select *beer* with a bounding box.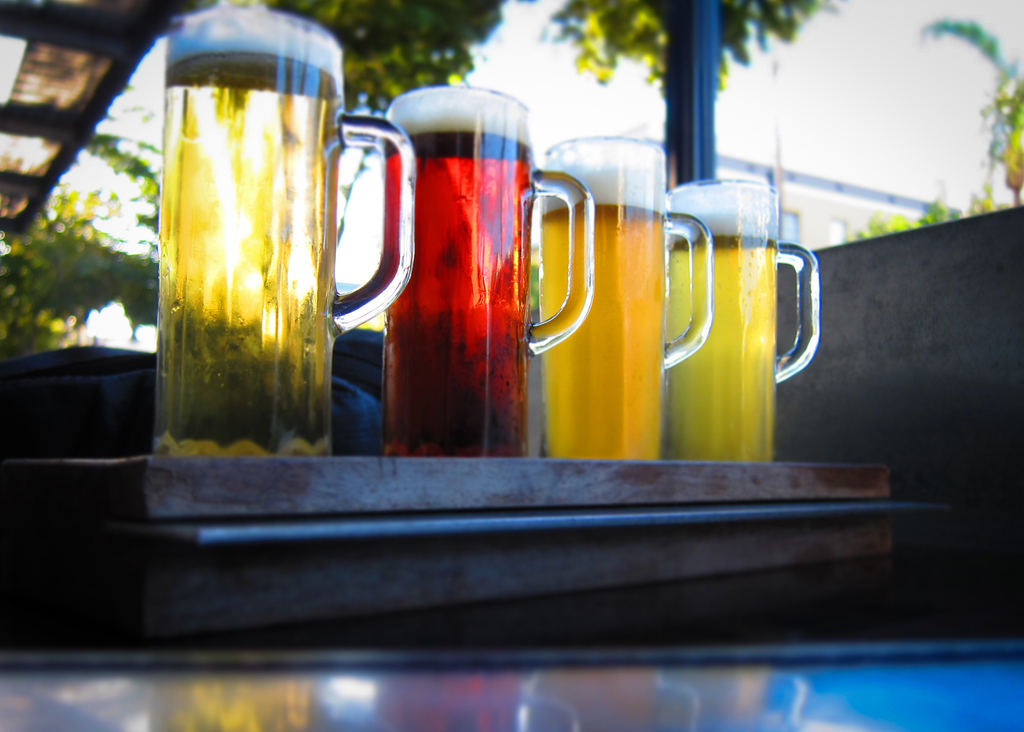
[left=387, top=77, right=561, bottom=473].
